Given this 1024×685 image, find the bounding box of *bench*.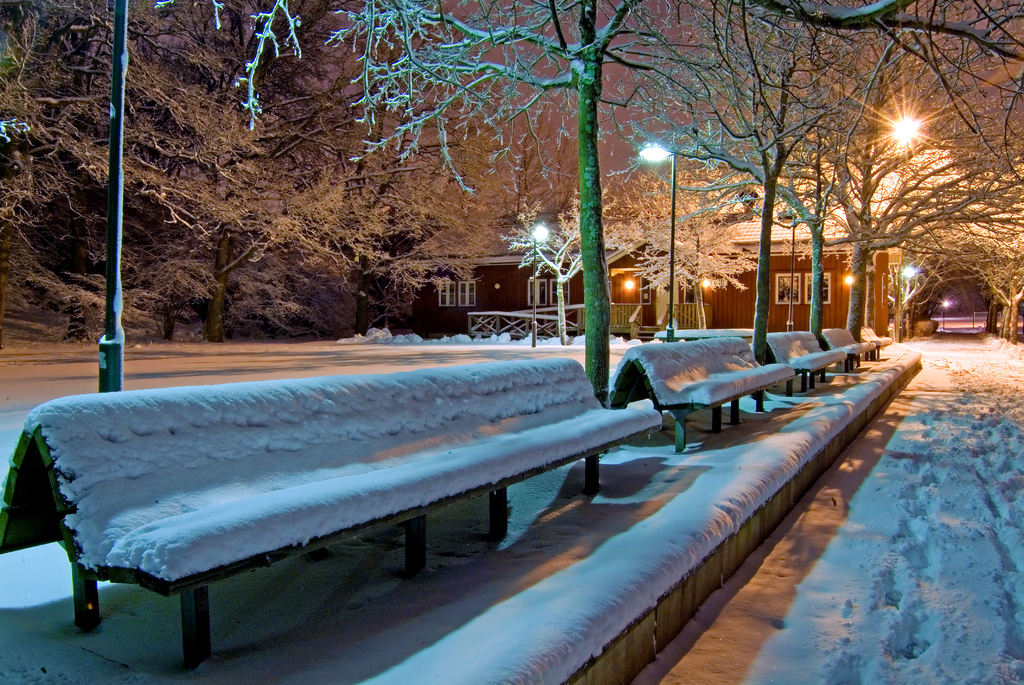
locate(764, 329, 846, 396).
